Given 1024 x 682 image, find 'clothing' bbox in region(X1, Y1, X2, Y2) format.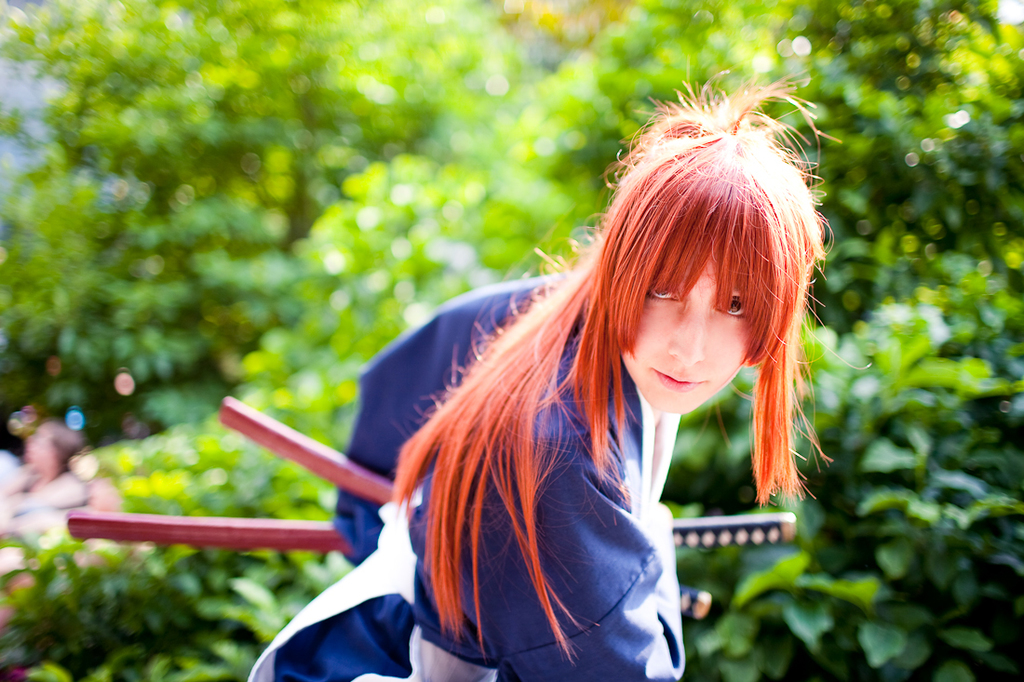
region(321, 257, 829, 665).
